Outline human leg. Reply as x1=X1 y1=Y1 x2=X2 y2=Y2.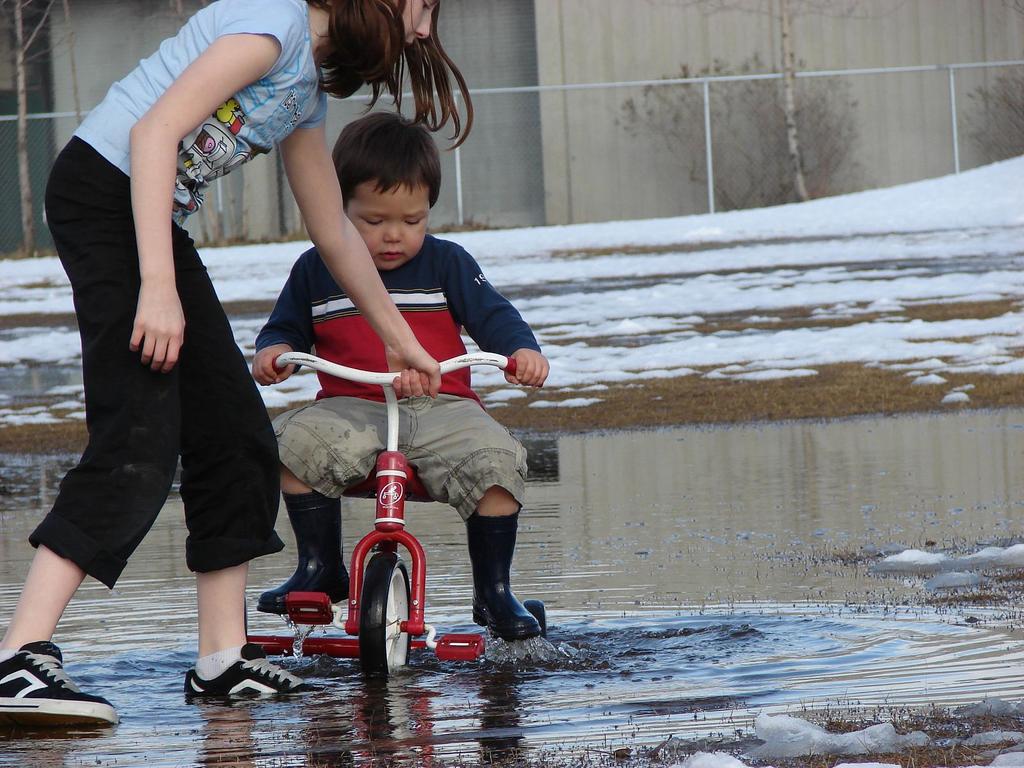
x1=255 y1=390 x2=405 y2=612.
